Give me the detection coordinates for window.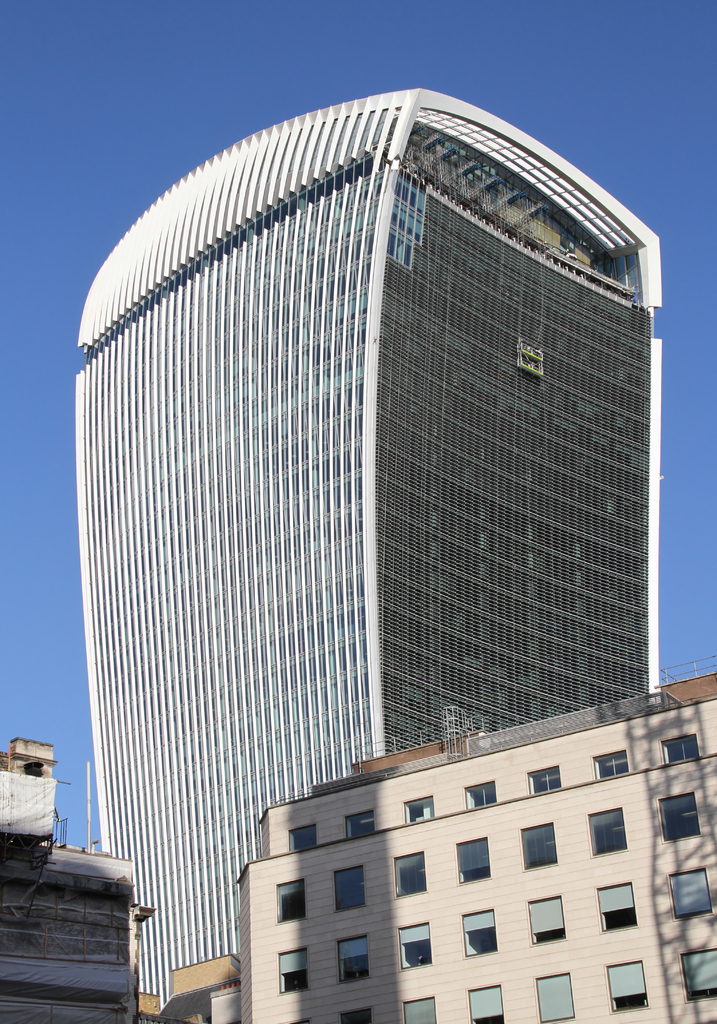
[401, 994, 435, 1023].
